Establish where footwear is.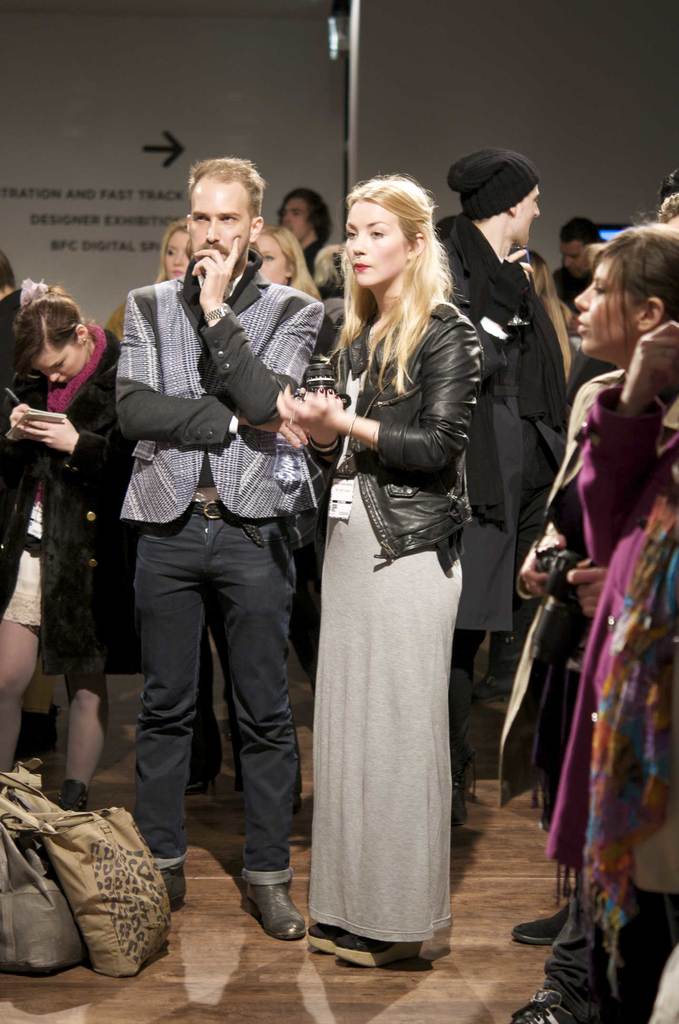
Established at 192/774/224/795.
